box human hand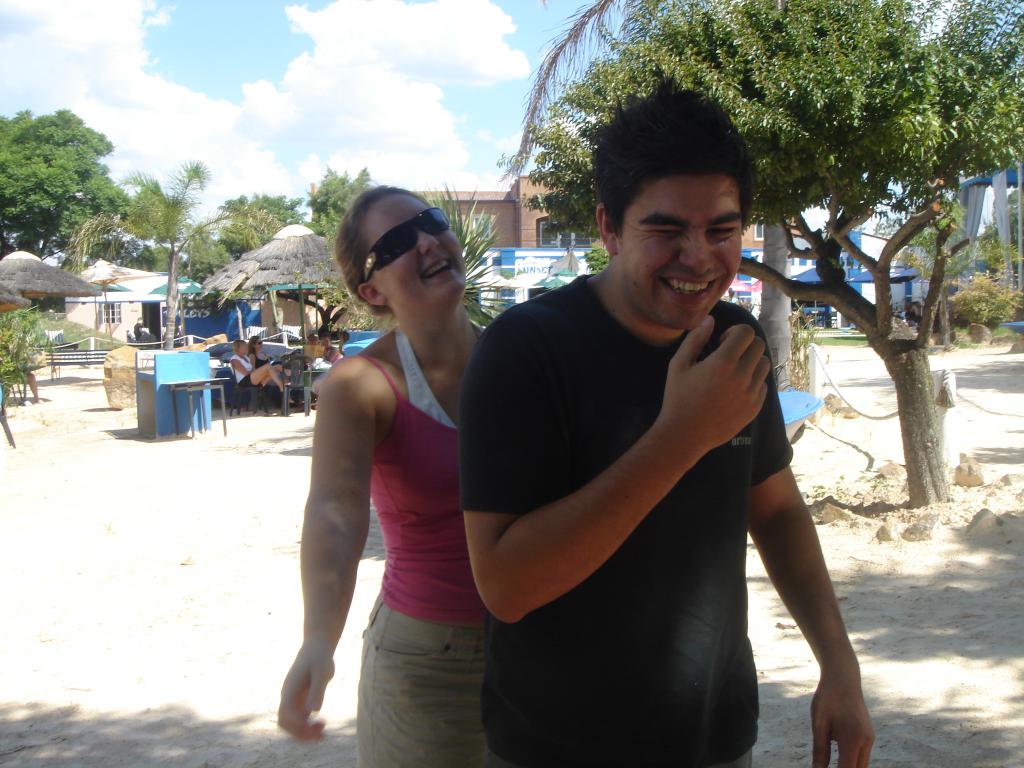
rect(662, 300, 781, 454)
